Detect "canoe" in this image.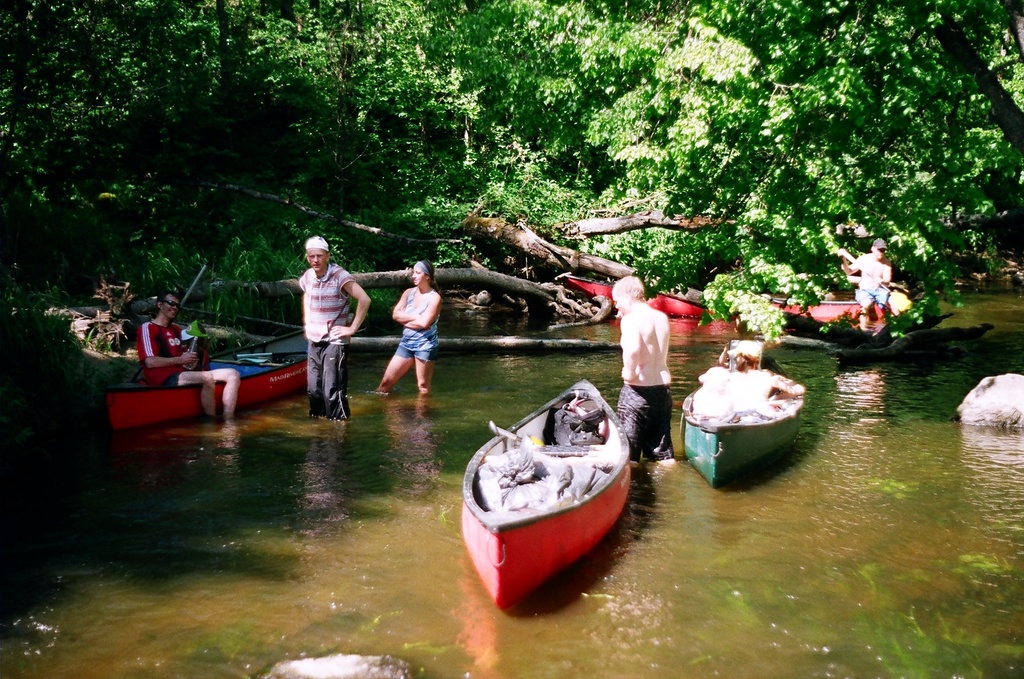
Detection: <region>563, 277, 897, 320</region>.
